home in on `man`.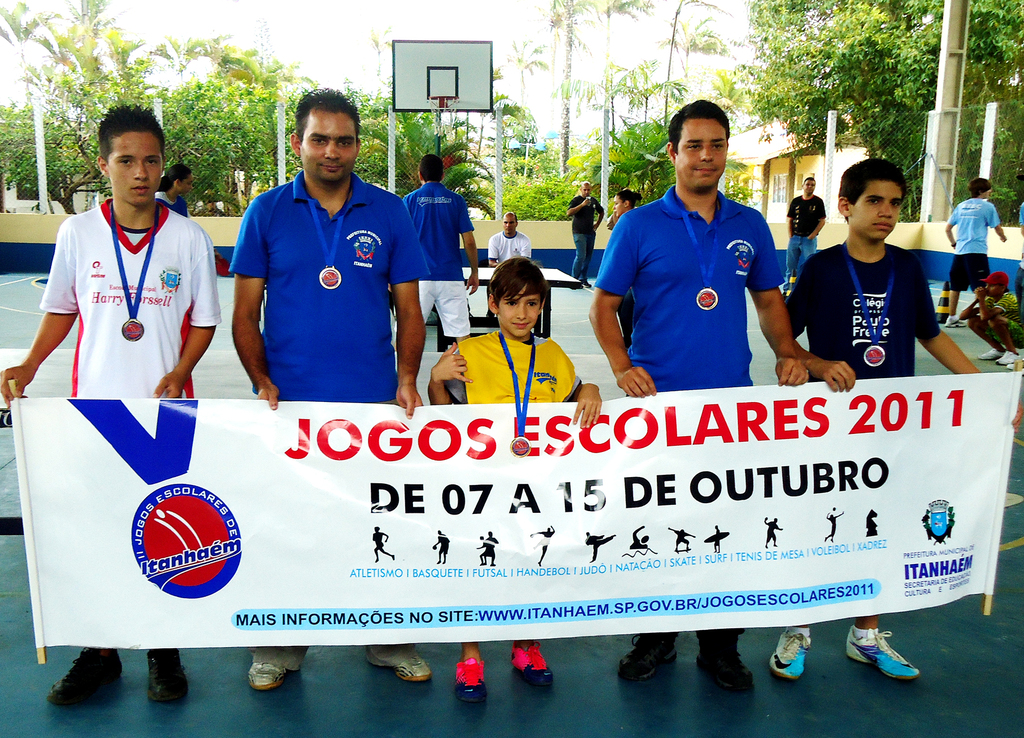
Homed in at locate(404, 156, 479, 341).
